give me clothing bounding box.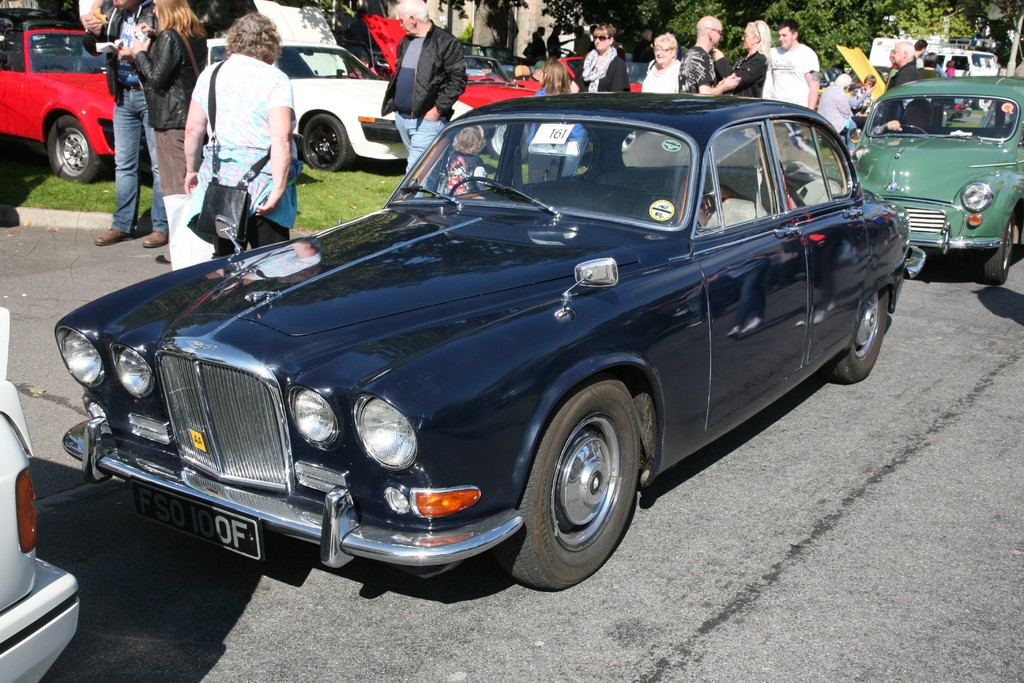
(573, 45, 627, 88).
